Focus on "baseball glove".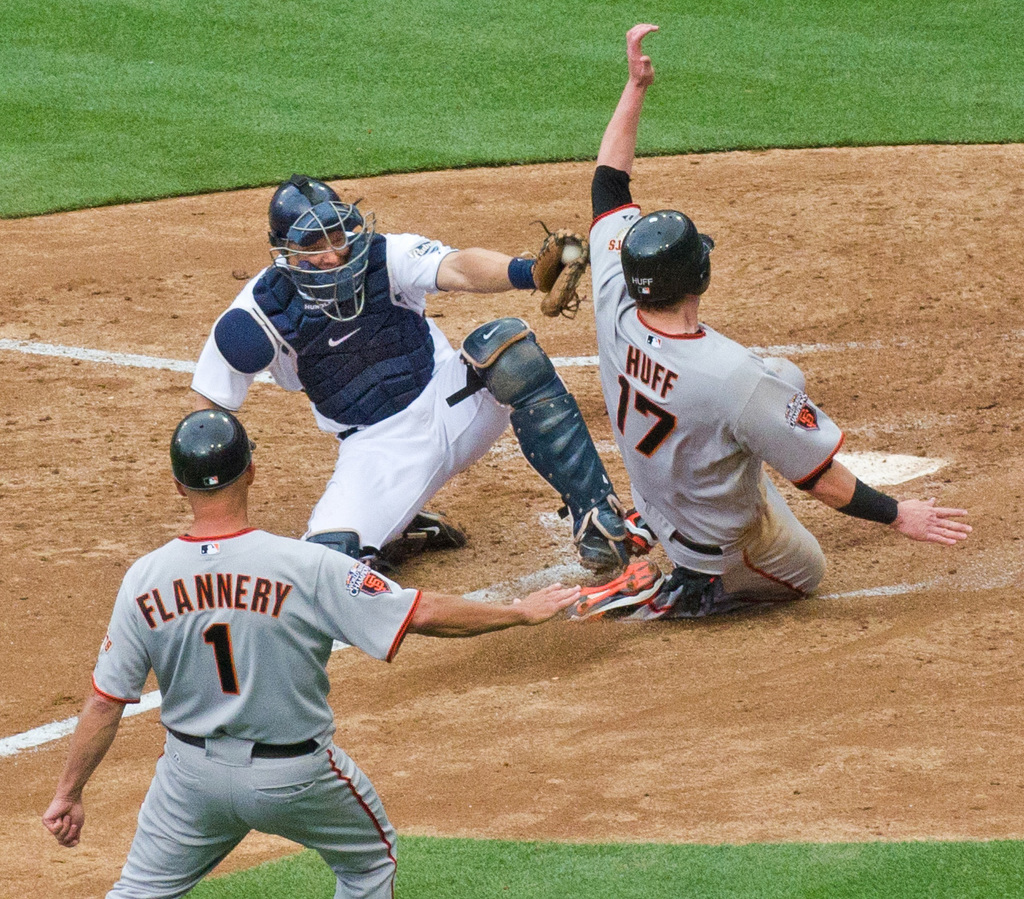
Focused at BBox(531, 215, 590, 316).
